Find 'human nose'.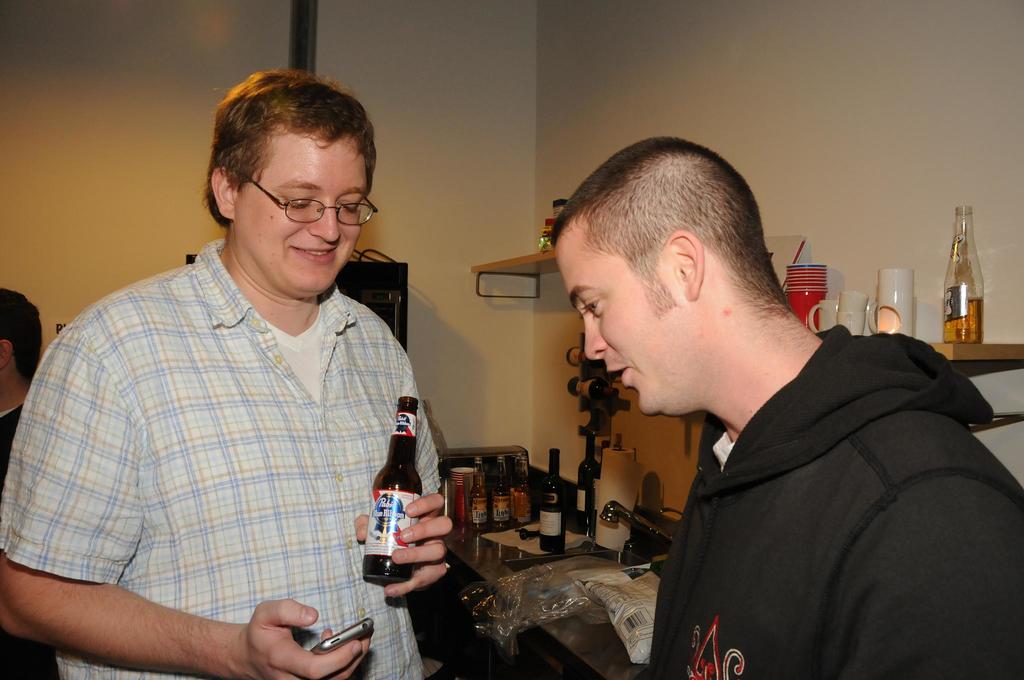
select_region(306, 200, 341, 242).
